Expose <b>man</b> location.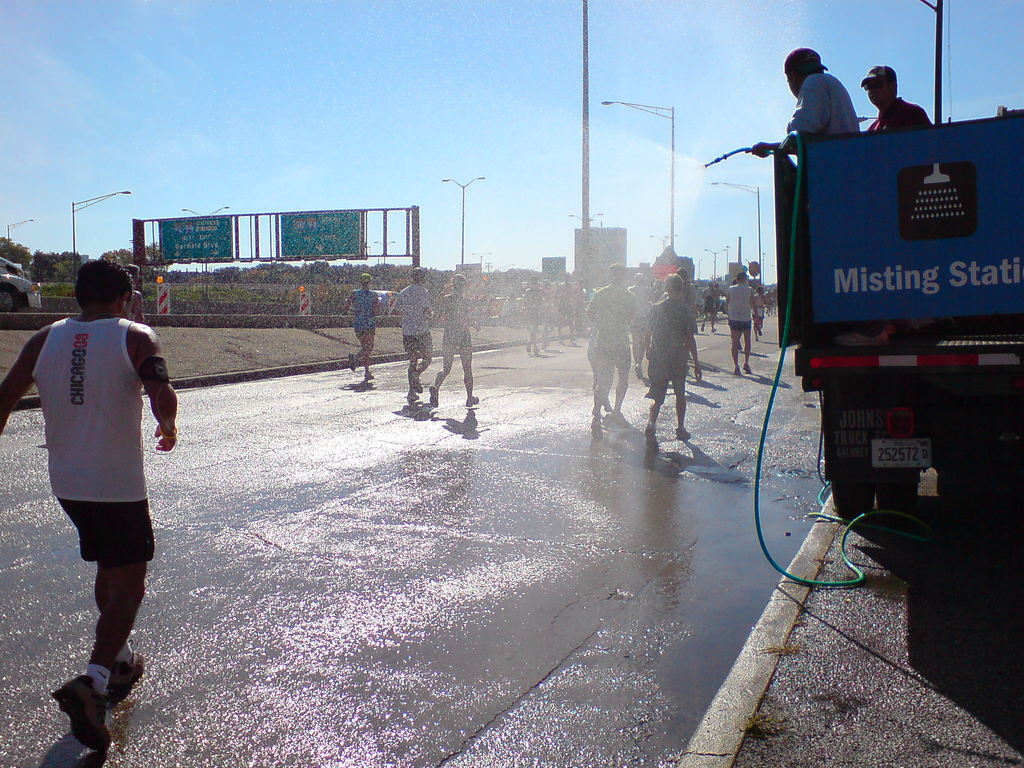
Exposed at bbox(119, 263, 148, 323).
